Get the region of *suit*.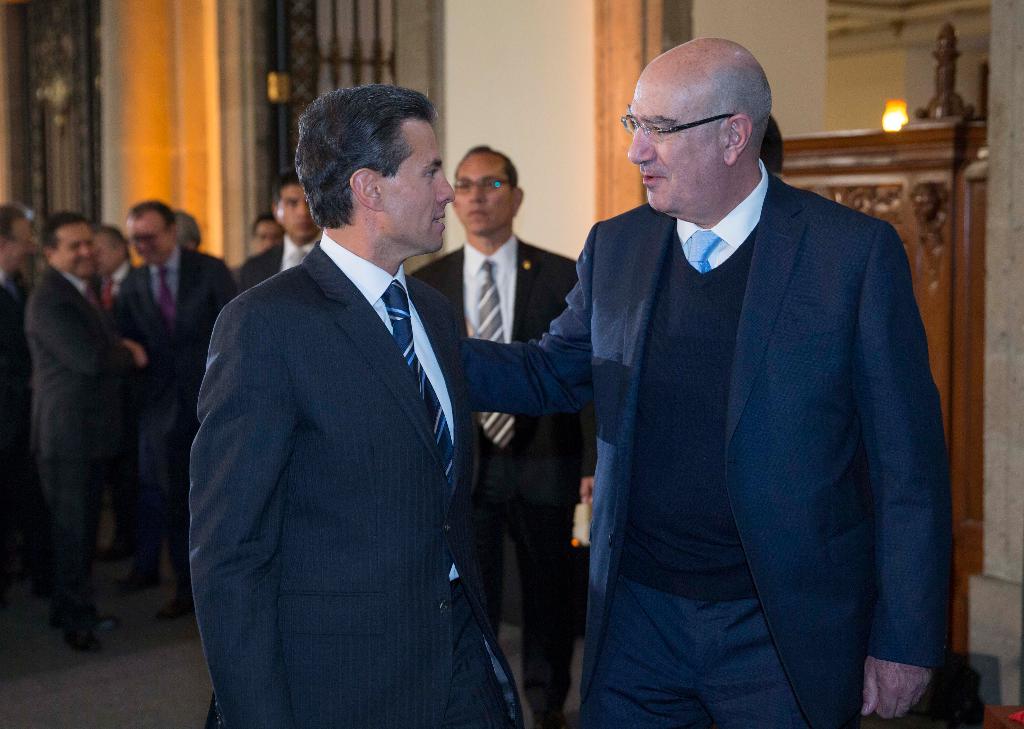
x1=184 y1=236 x2=530 y2=728.
